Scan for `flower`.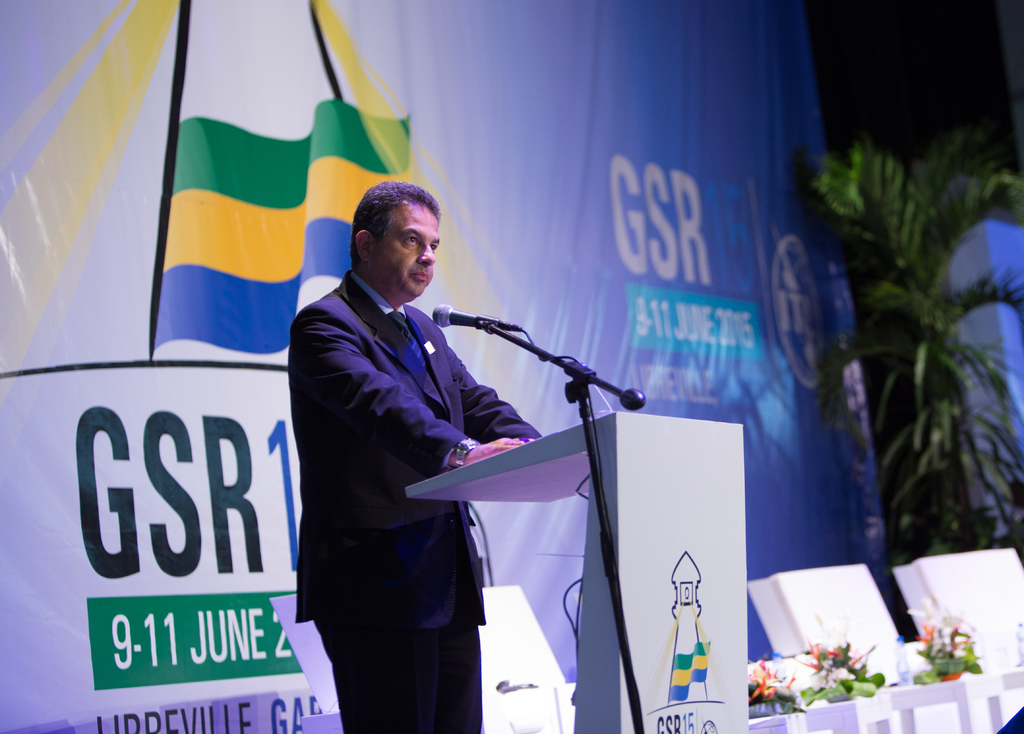
Scan result: l=913, t=621, r=934, b=643.
